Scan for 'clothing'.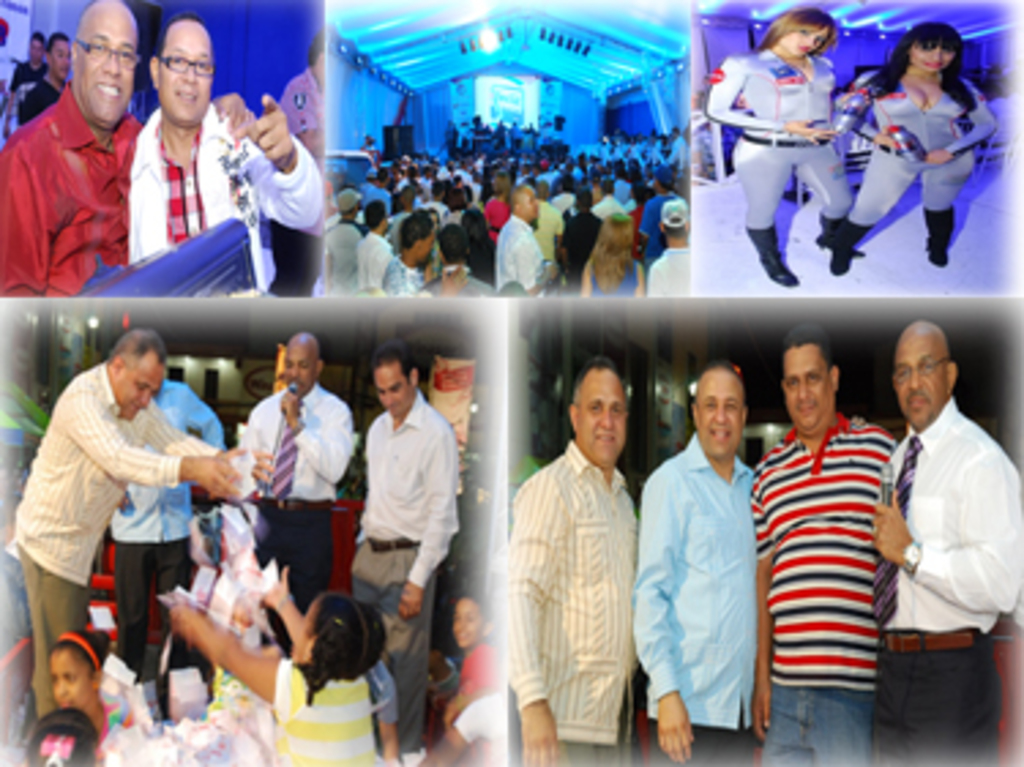
Scan result: rect(380, 257, 421, 298).
